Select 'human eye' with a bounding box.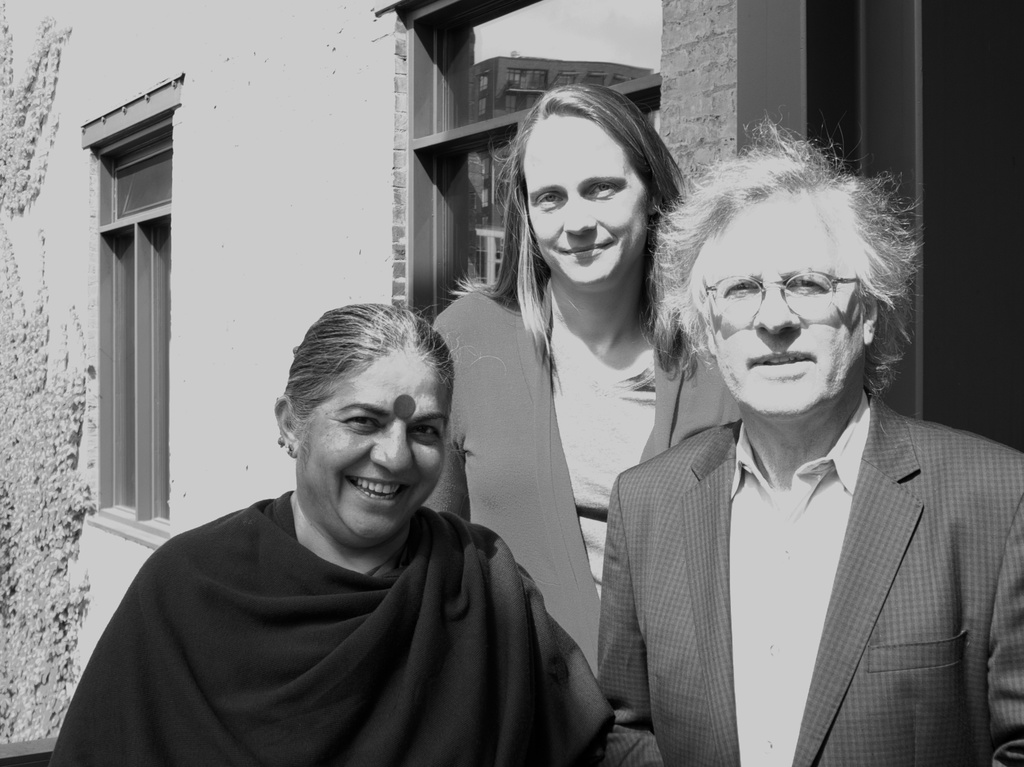
{"left": 790, "top": 275, "right": 828, "bottom": 296}.
